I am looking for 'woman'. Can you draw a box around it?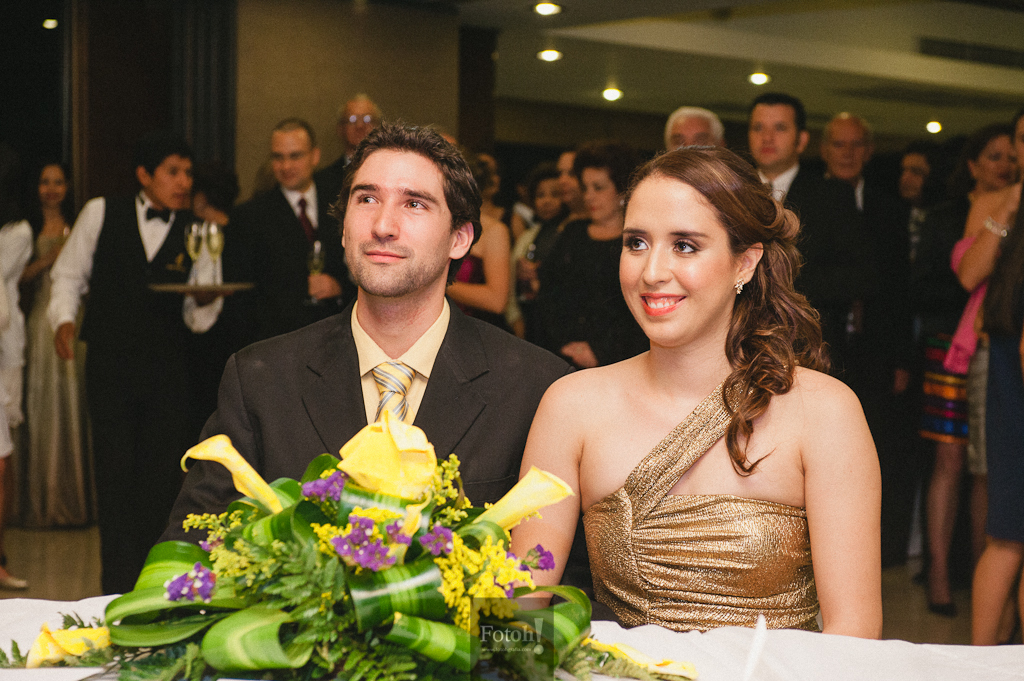
Sure, the bounding box is detection(522, 142, 663, 376).
